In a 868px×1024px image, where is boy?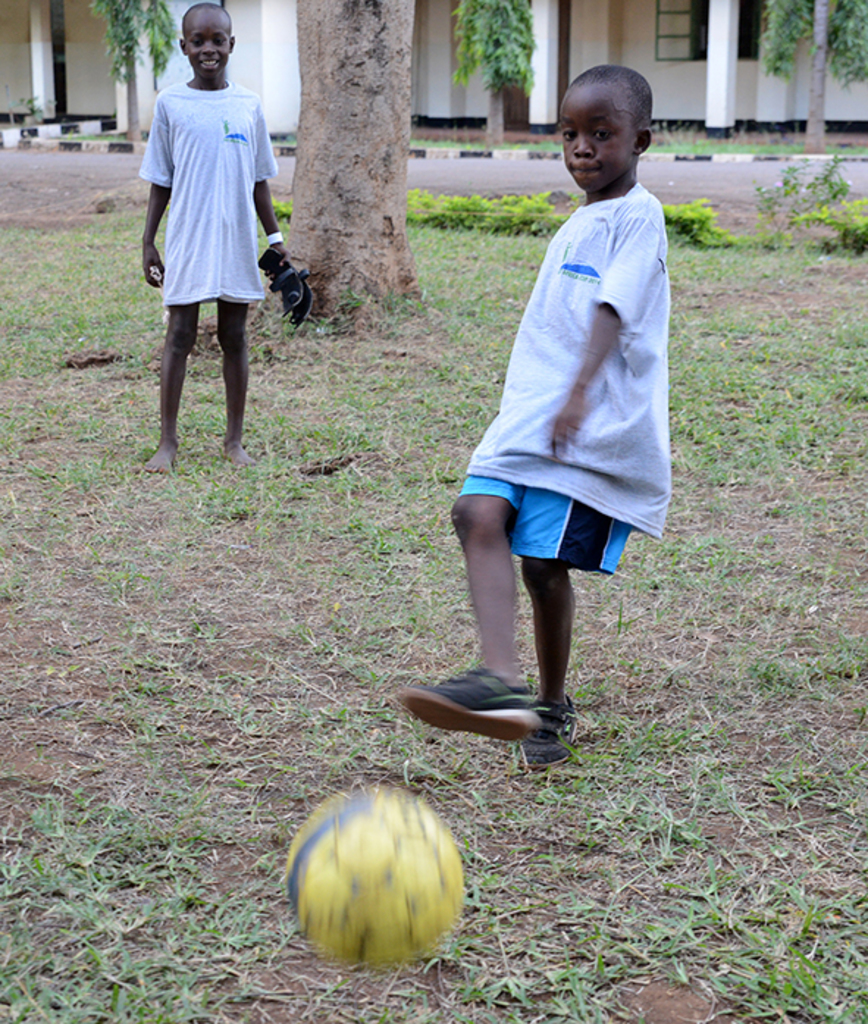
(407,62,679,771).
